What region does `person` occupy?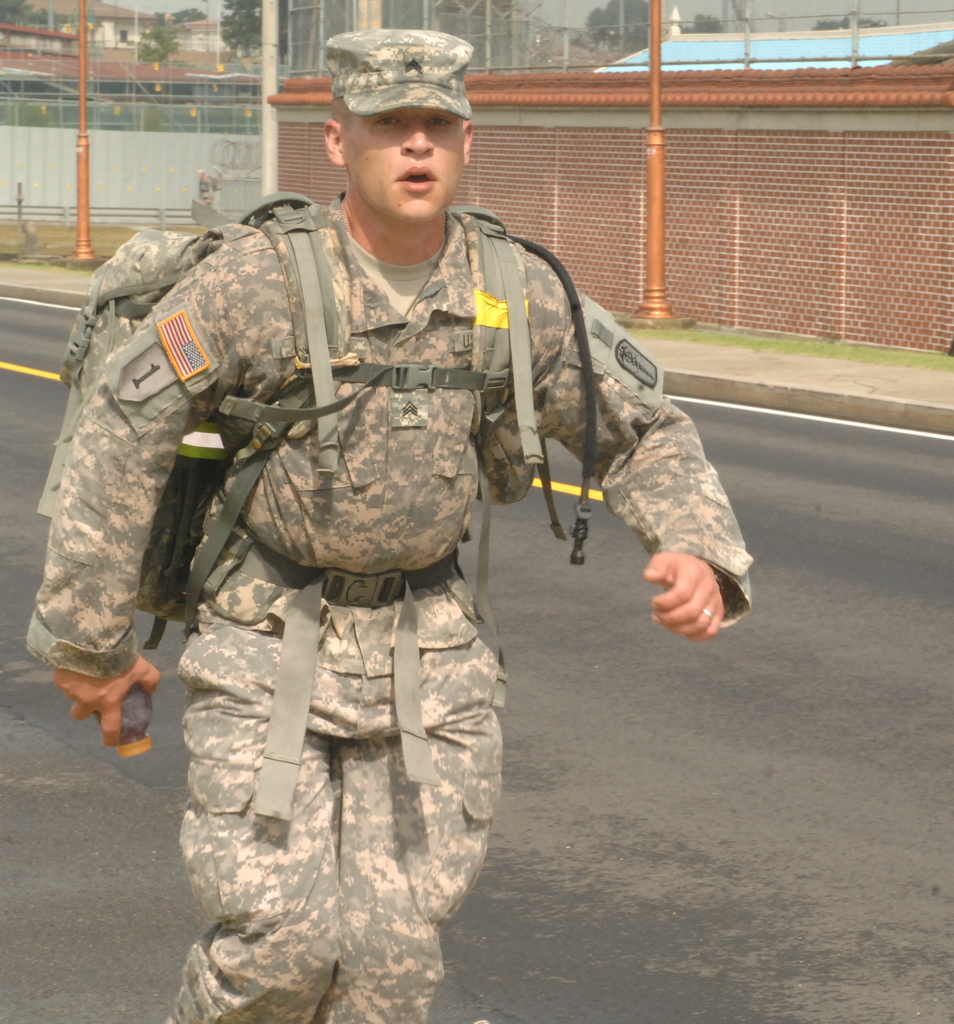
<bbox>25, 30, 750, 1023</bbox>.
